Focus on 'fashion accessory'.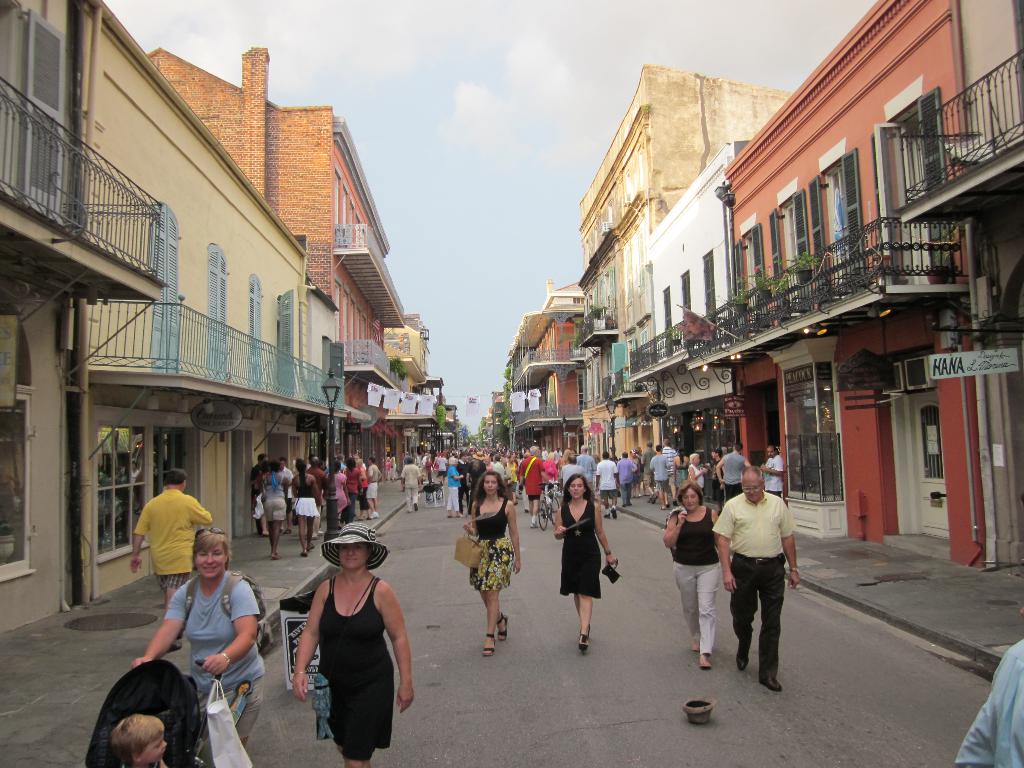
Focused at left=737, top=655, right=751, bottom=671.
